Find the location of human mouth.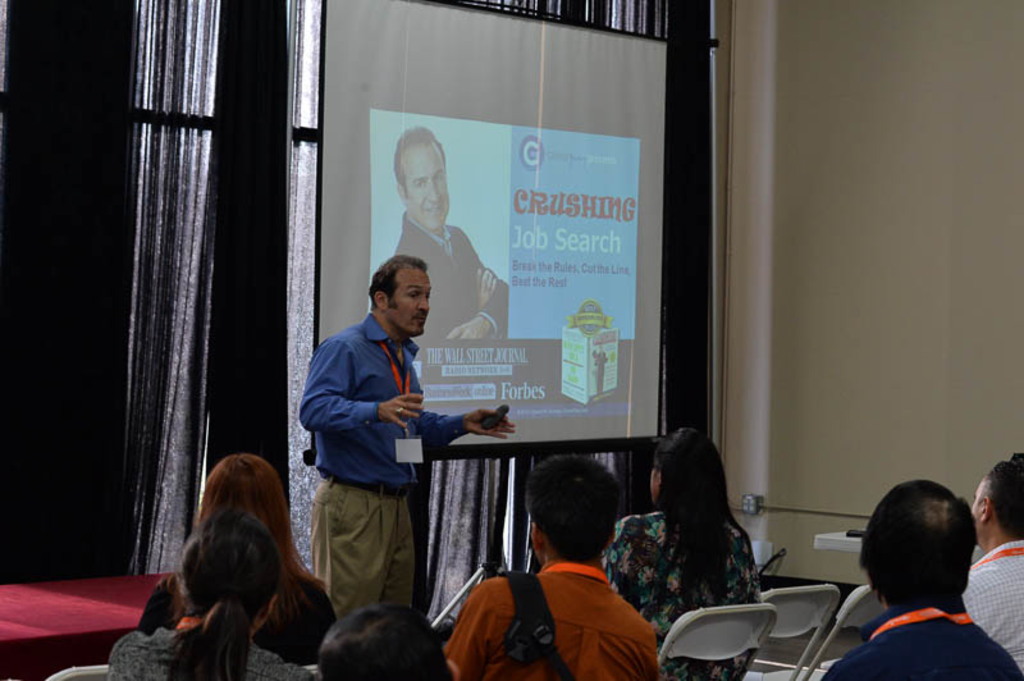
Location: (x1=421, y1=204, x2=442, y2=216).
